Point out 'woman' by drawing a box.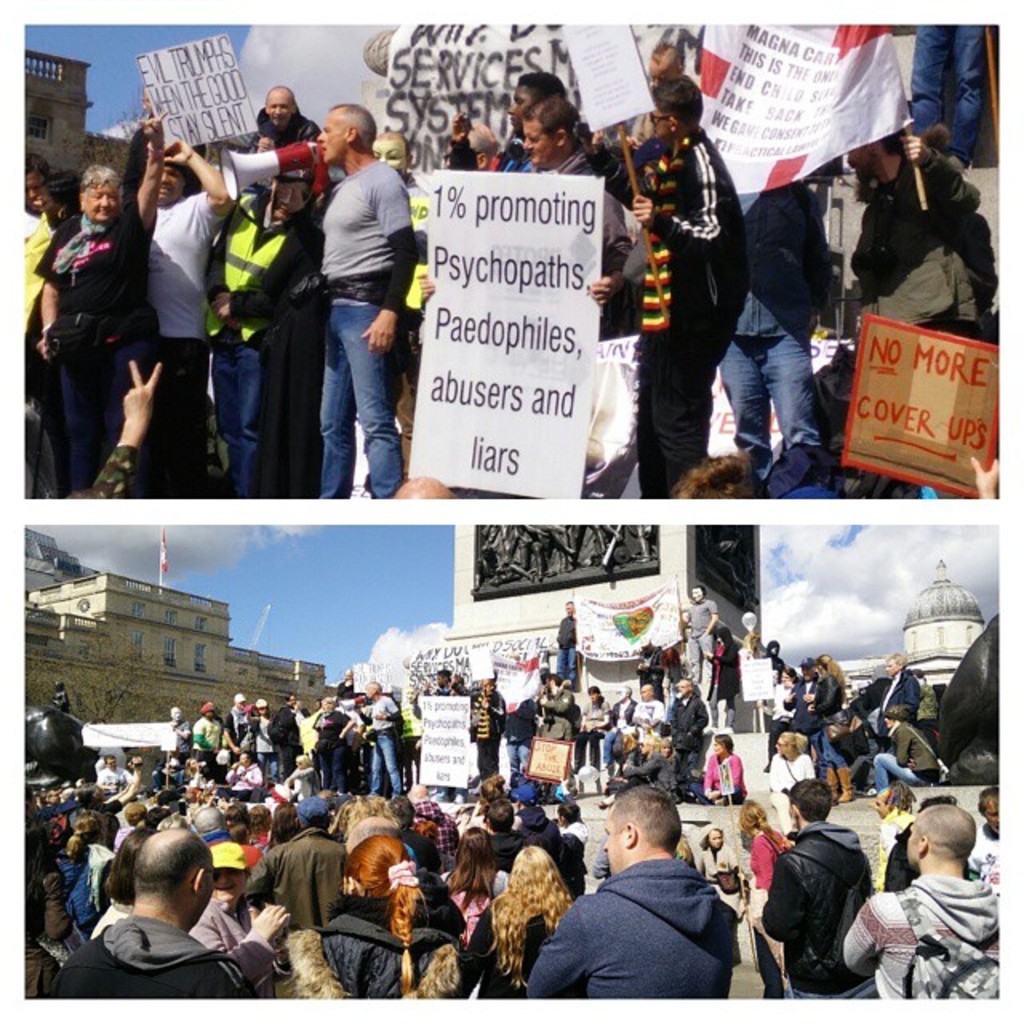
693,822,744,904.
